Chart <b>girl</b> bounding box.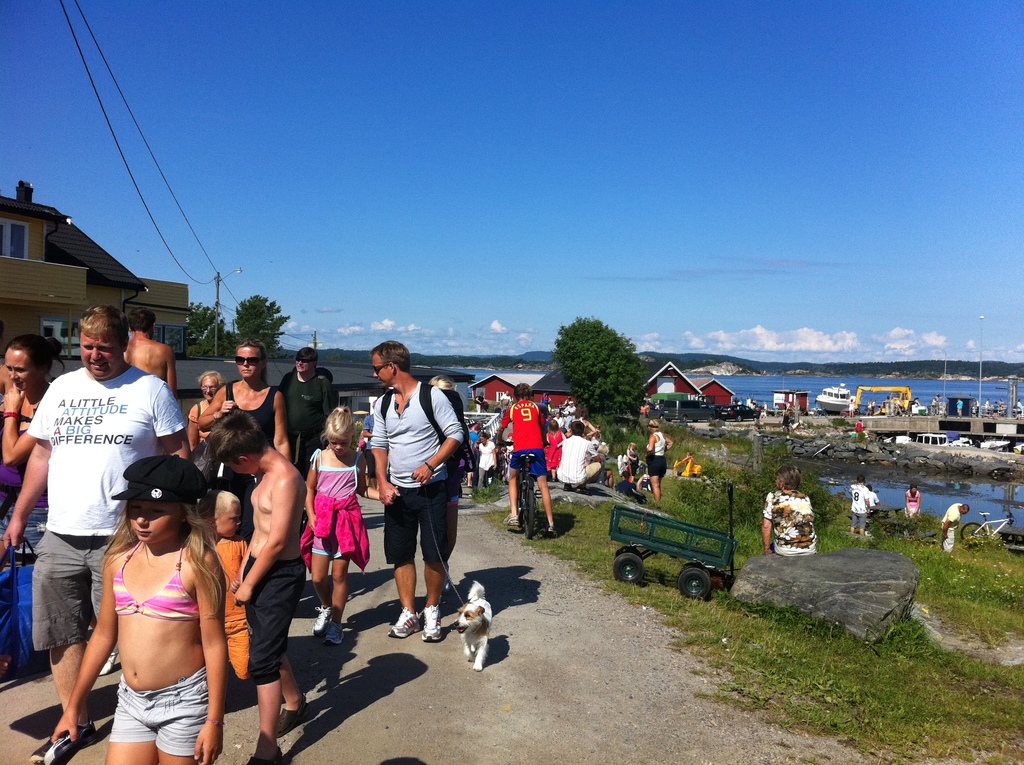
Charted: x1=189 y1=476 x2=268 y2=583.
